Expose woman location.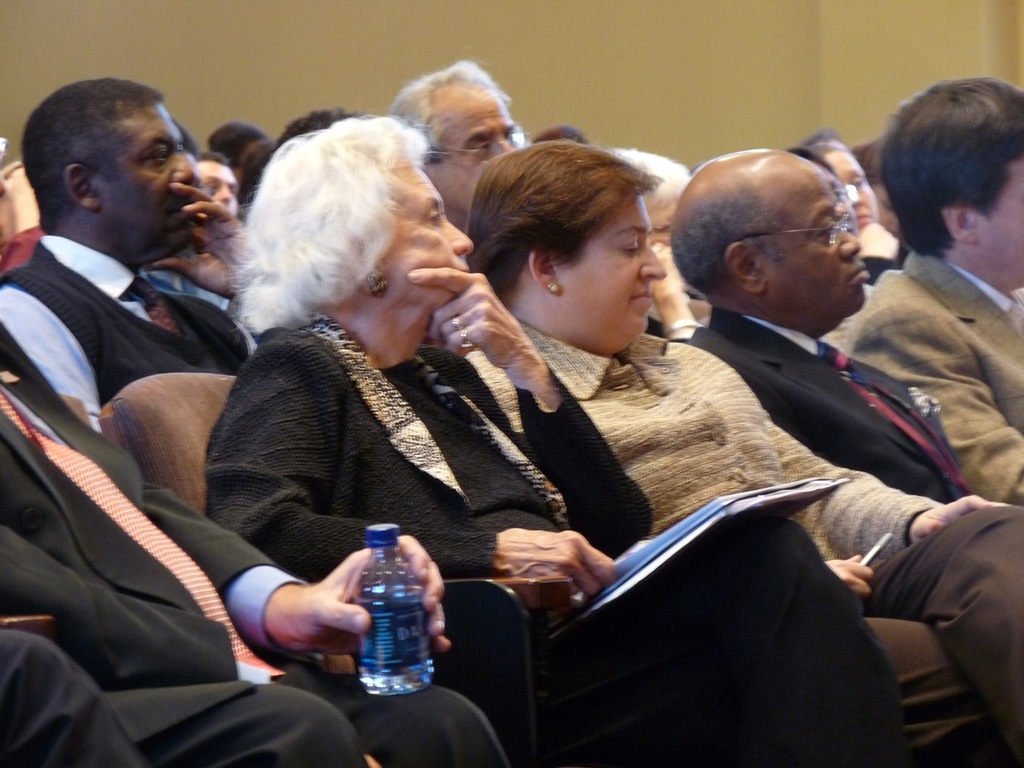
Exposed at select_region(608, 148, 708, 344).
